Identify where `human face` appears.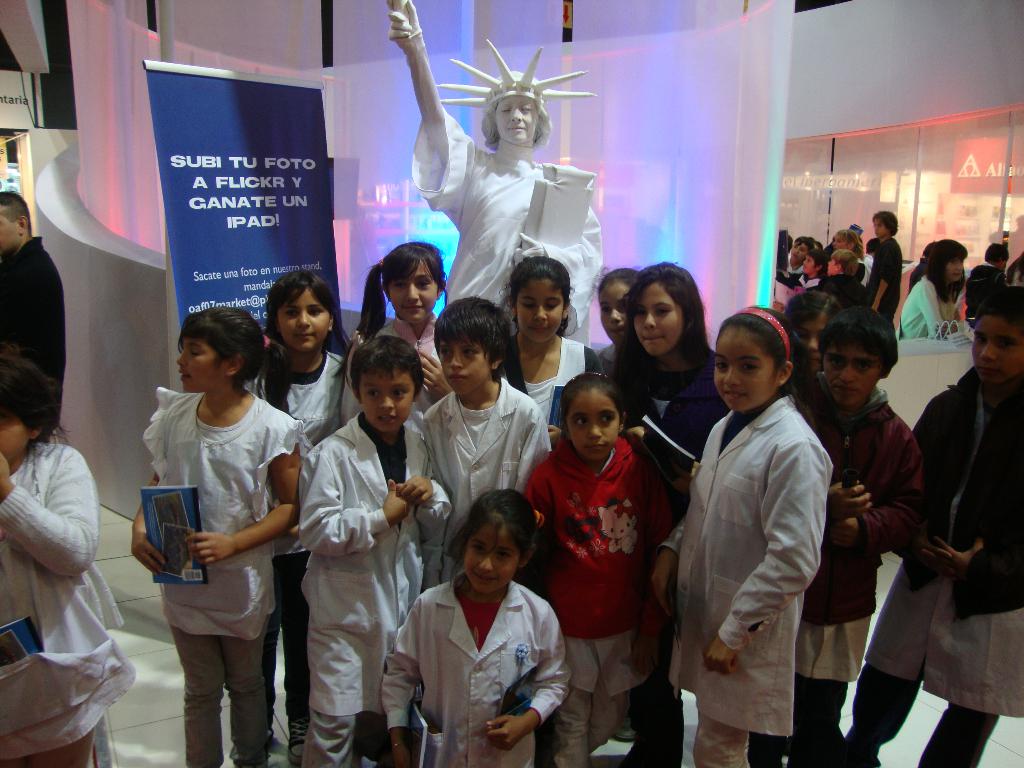
Appears at left=281, top=290, right=334, bottom=353.
